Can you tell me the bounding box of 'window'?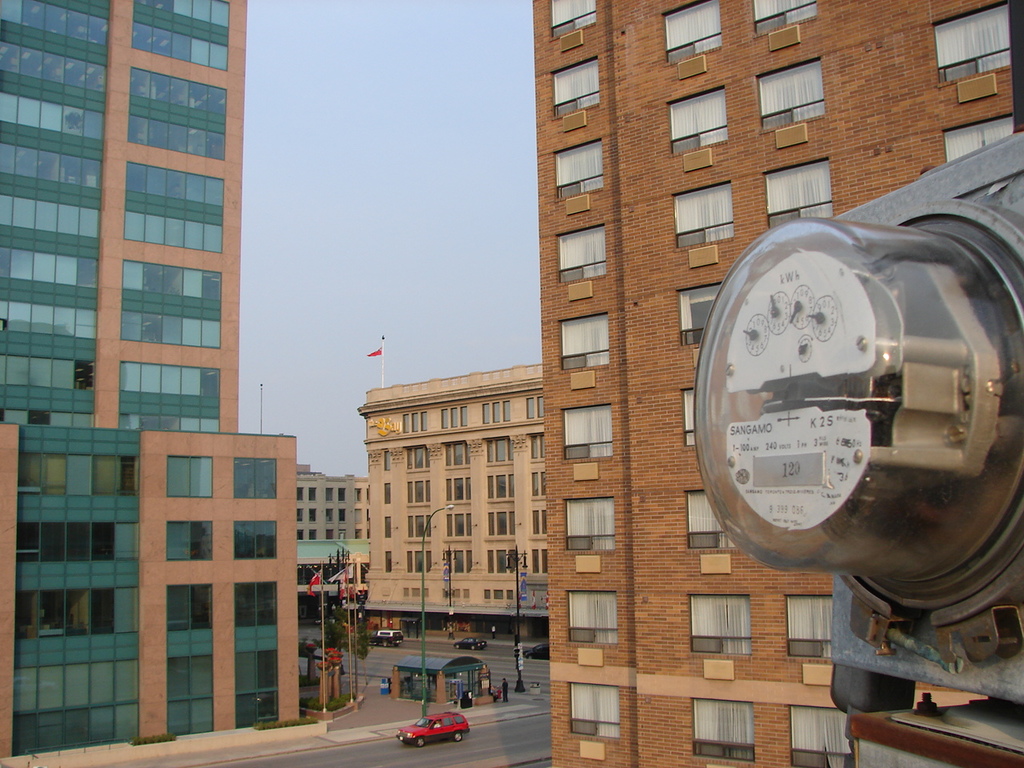
[x1=307, y1=512, x2=319, y2=522].
